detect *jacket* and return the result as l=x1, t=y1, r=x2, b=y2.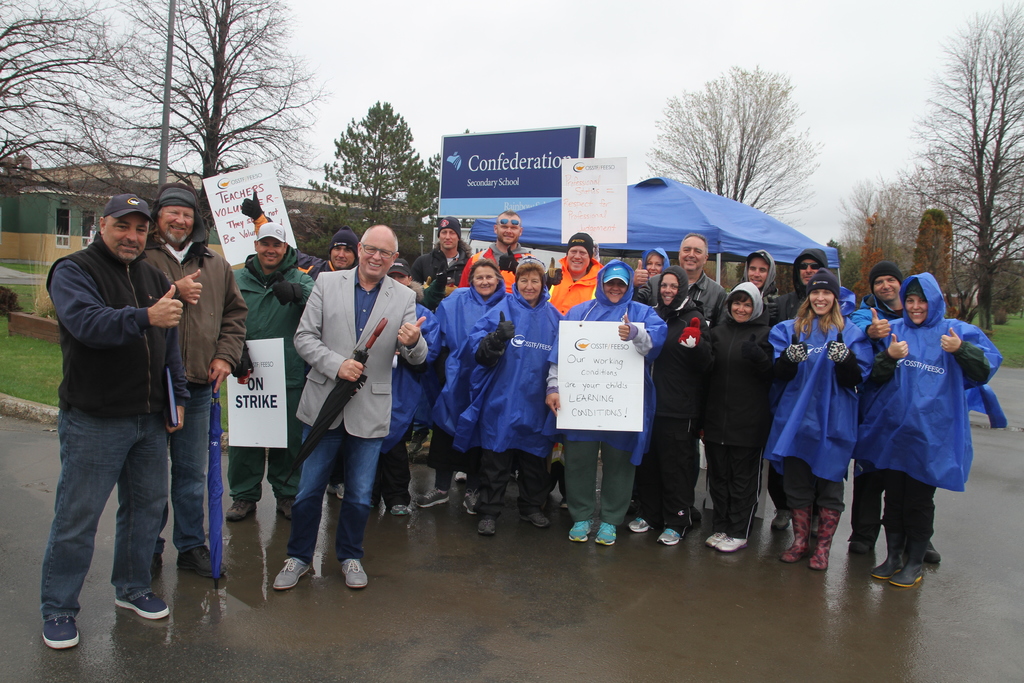
l=229, t=249, r=319, b=365.
